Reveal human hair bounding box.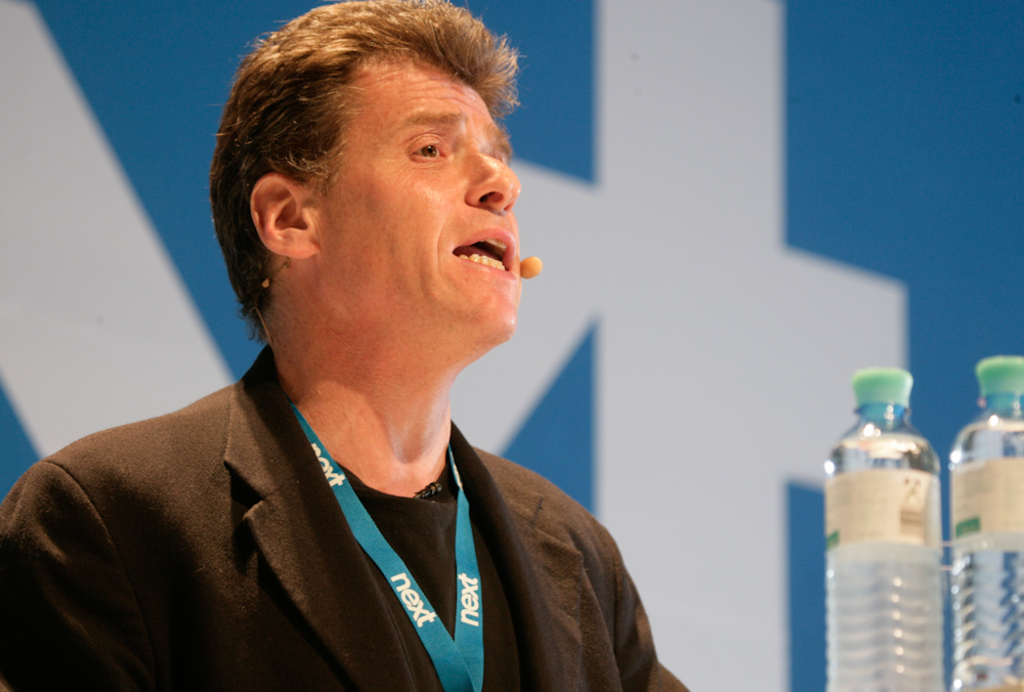
Revealed: detection(230, 1, 532, 318).
